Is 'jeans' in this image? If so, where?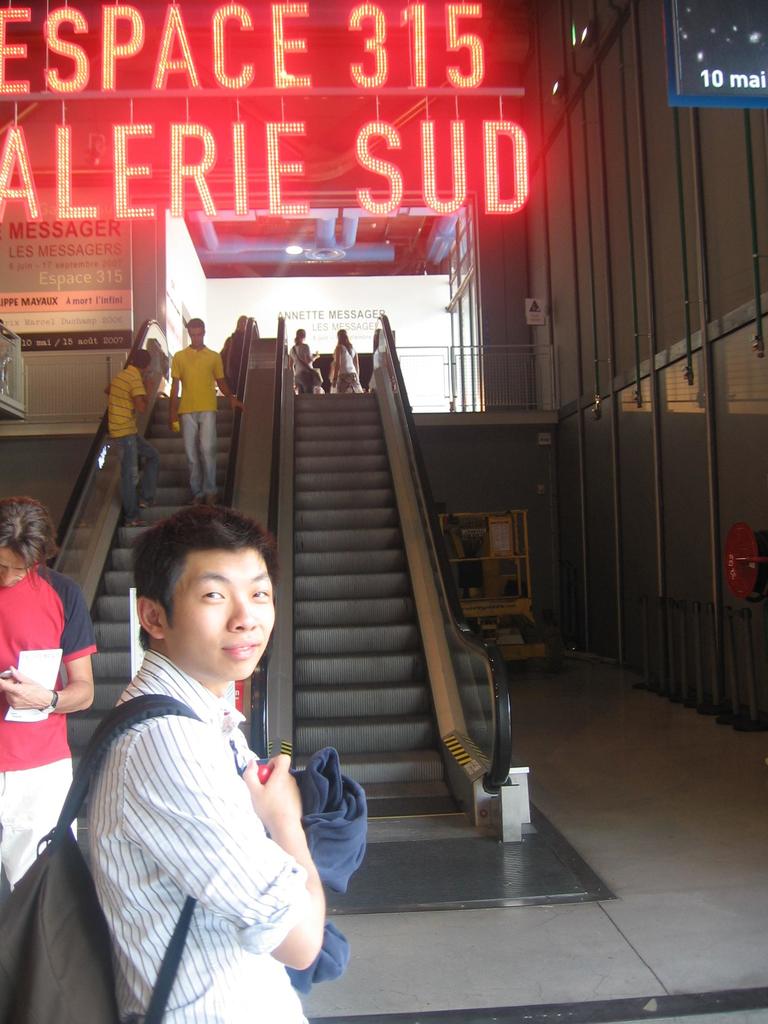
Yes, at Rect(102, 436, 166, 522).
